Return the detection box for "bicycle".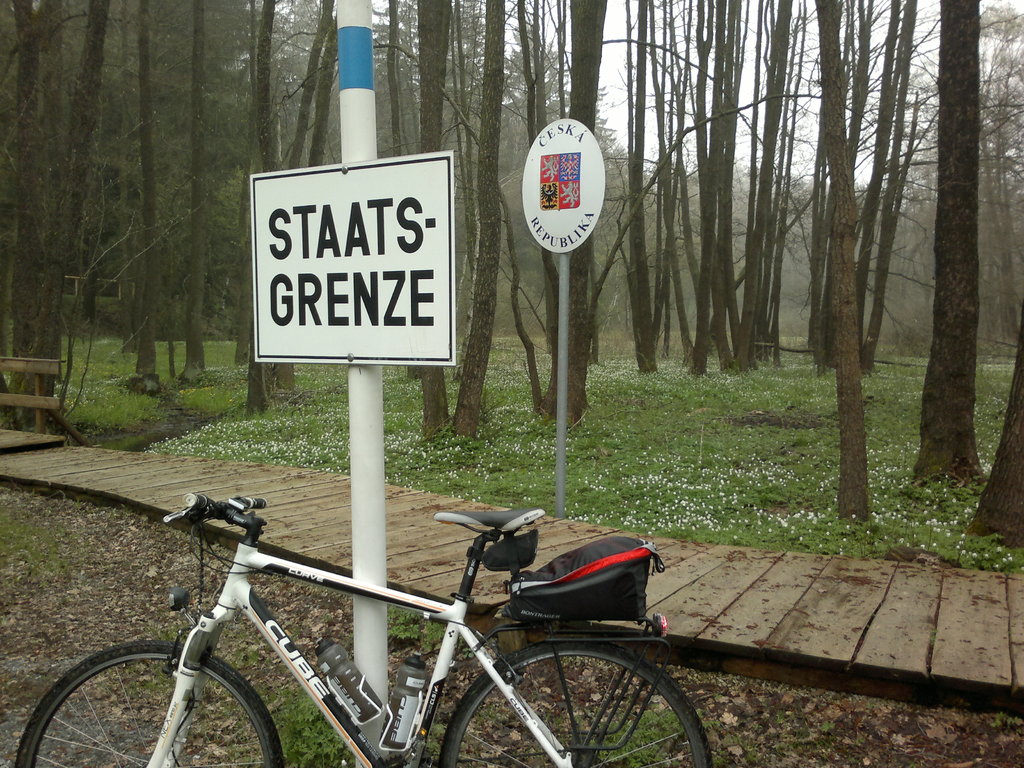
x1=51 y1=475 x2=750 y2=767.
